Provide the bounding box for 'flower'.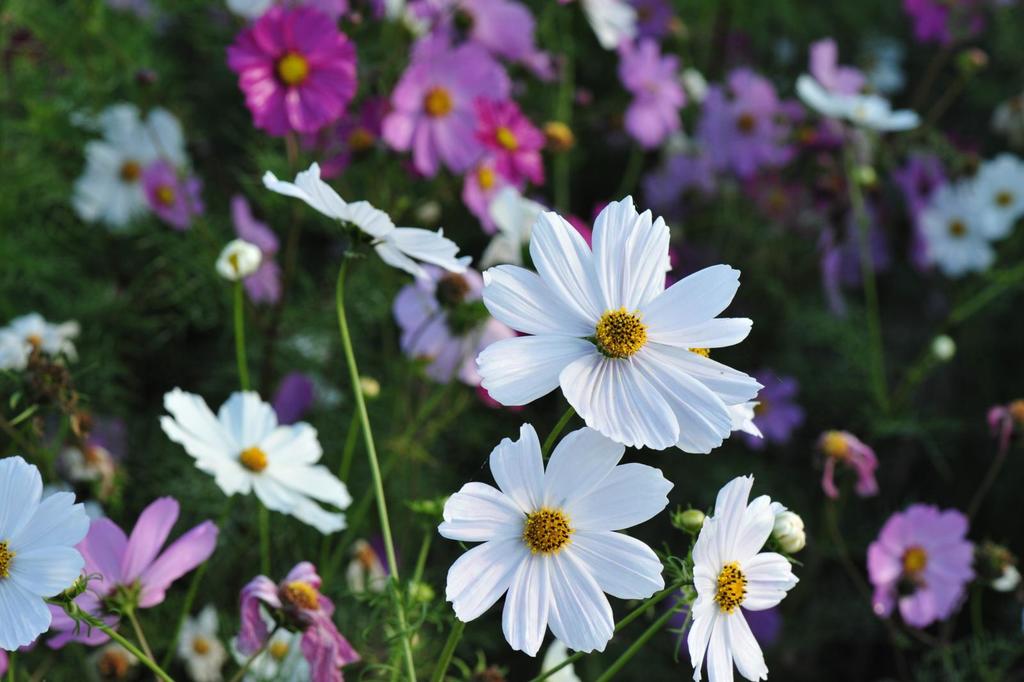
<bbox>157, 387, 353, 536</bbox>.
